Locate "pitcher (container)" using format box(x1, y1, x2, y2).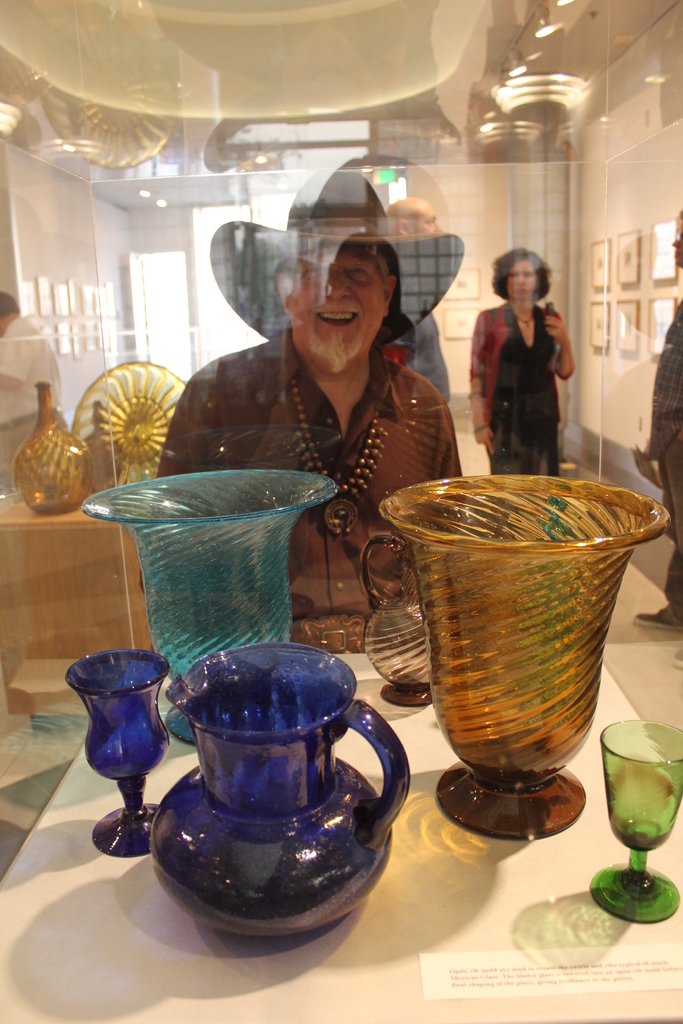
box(150, 644, 409, 931).
